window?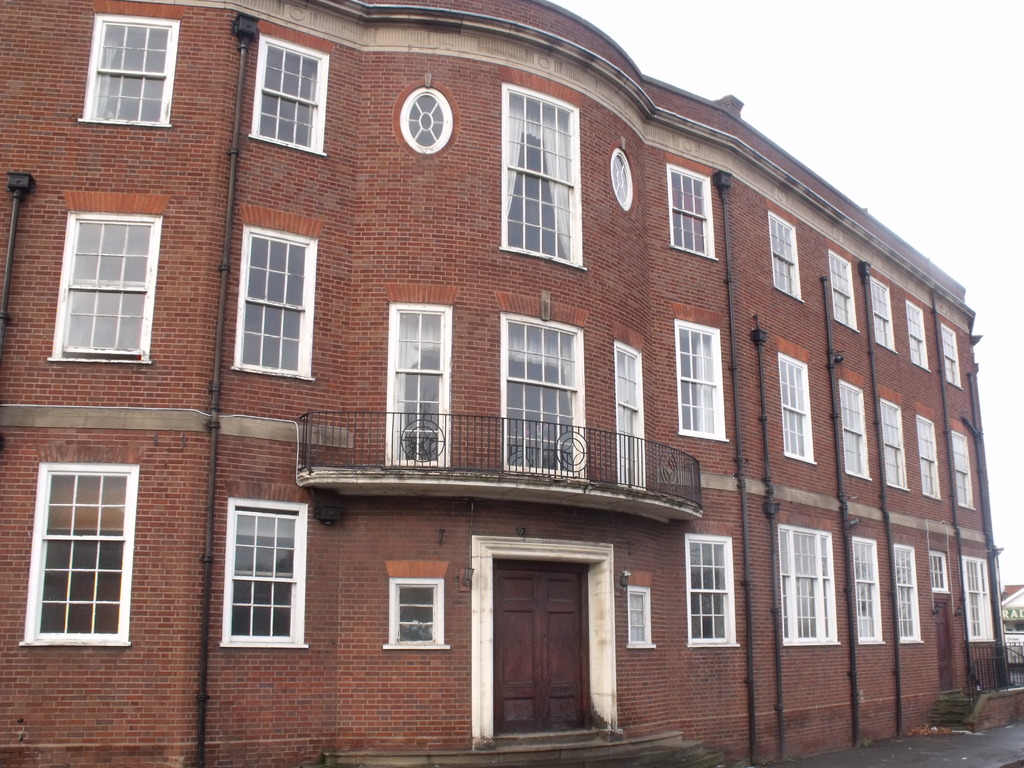
767:198:803:303
